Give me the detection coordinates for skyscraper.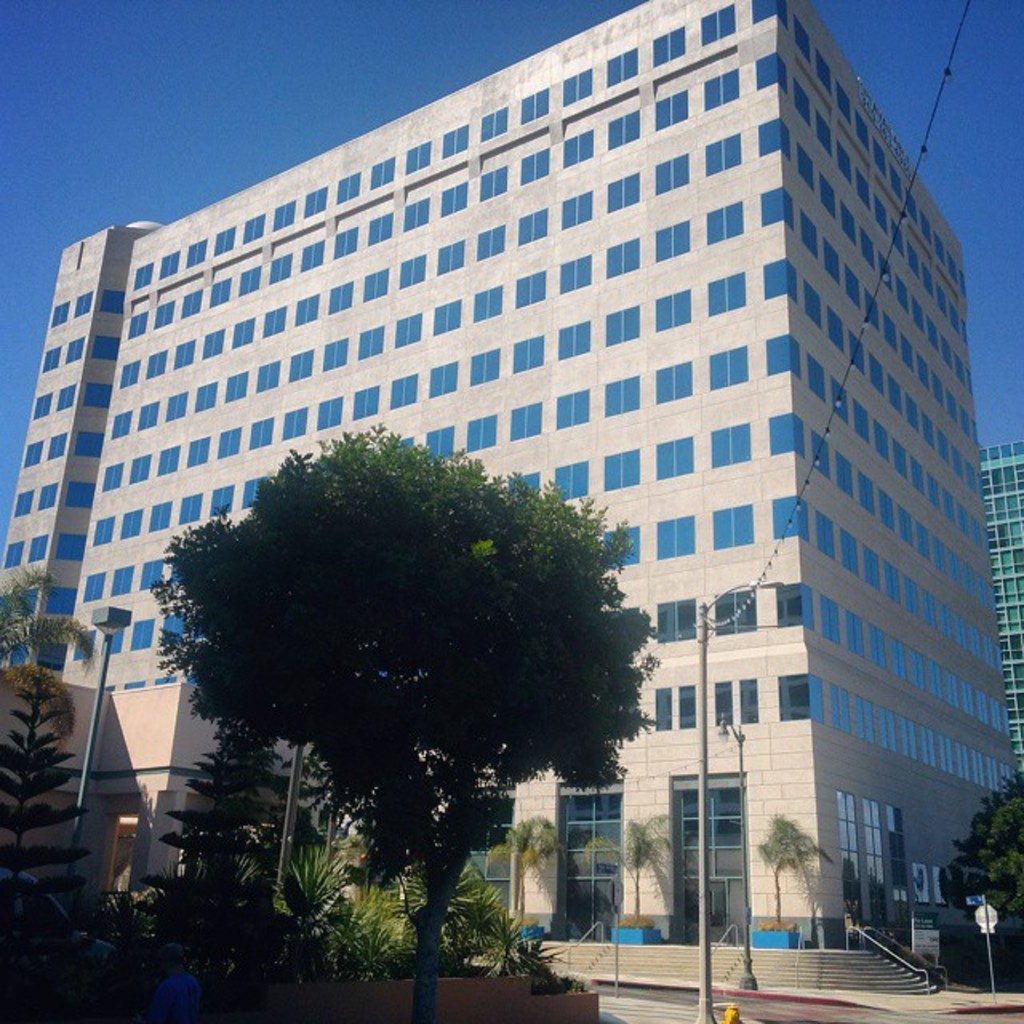
locate(0, 0, 1019, 987).
